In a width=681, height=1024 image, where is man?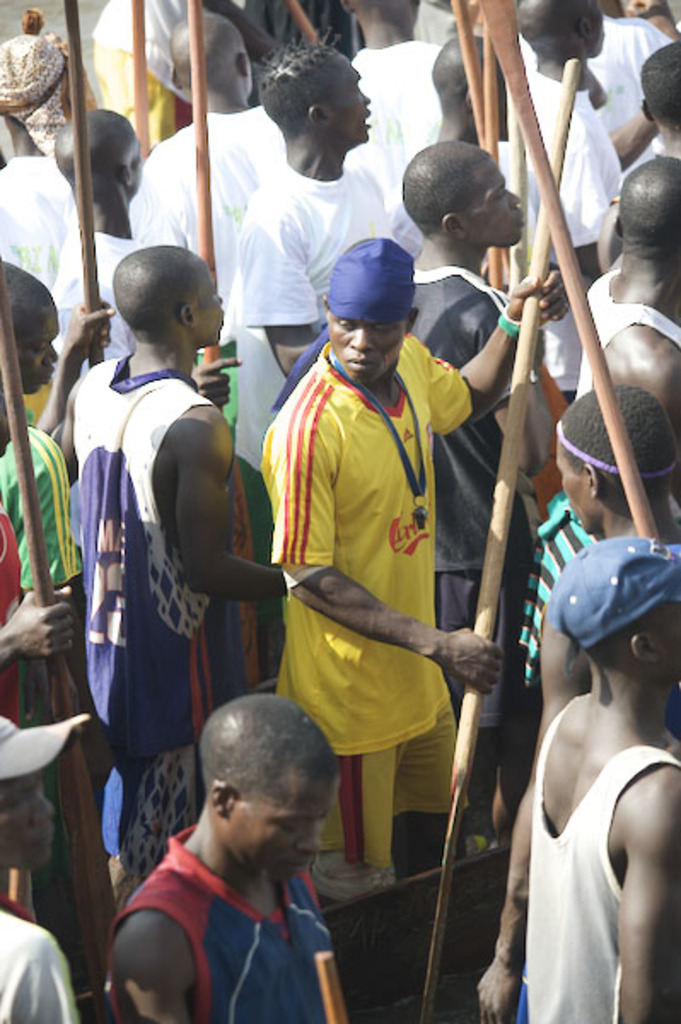
{"x1": 589, "y1": 38, "x2": 679, "y2": 268}.
